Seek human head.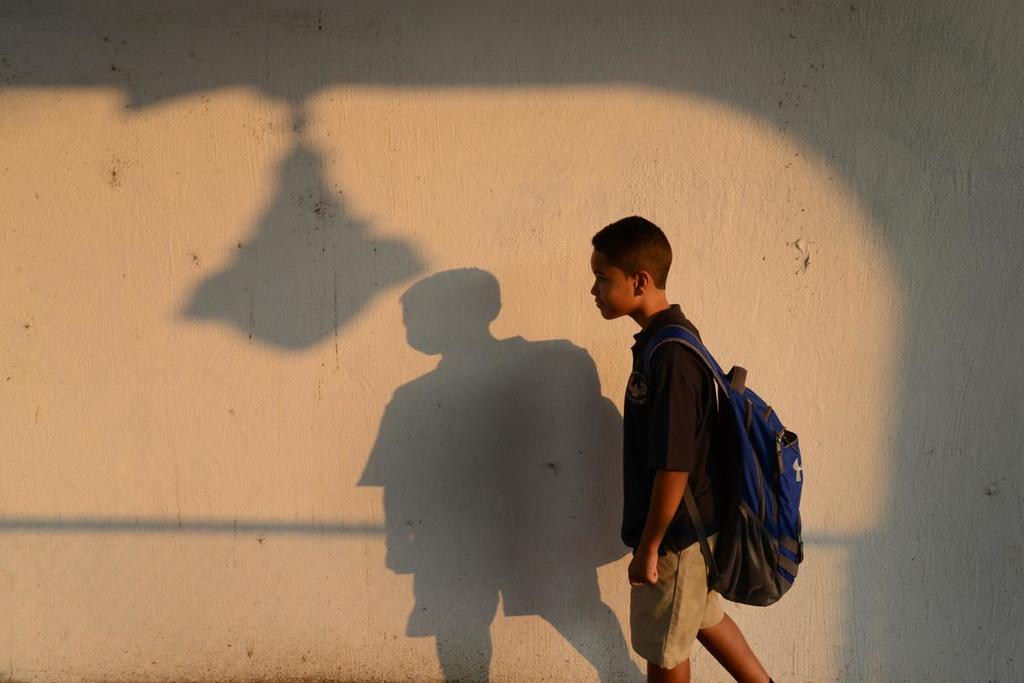
{"x1": 590, "y1": 212, "x2": 691, "y2": 336}.
